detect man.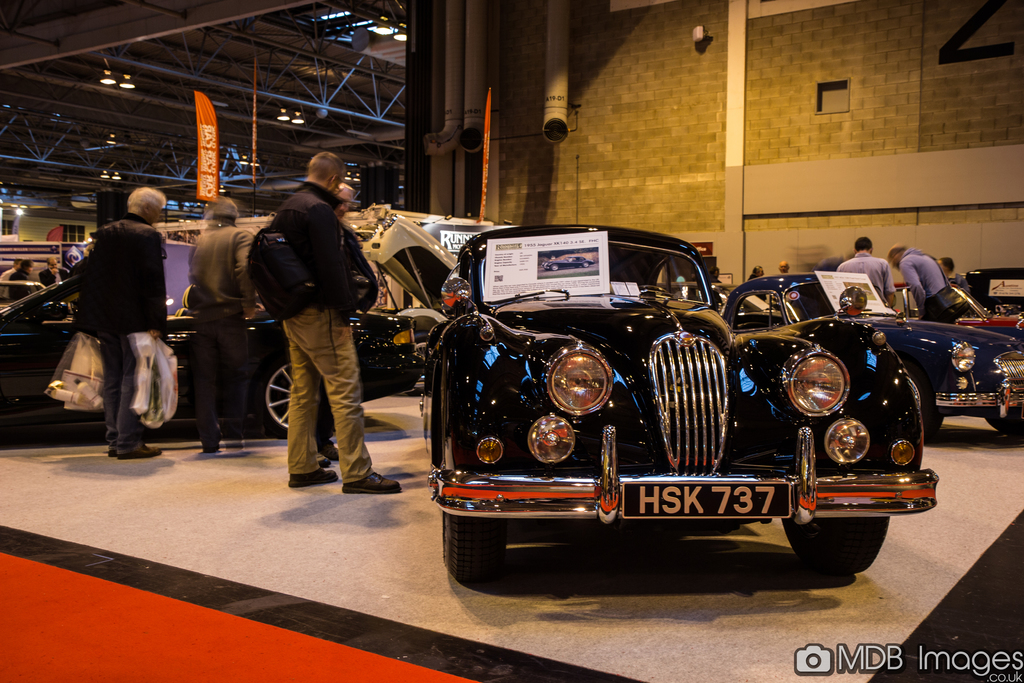
Detected at Rect(834, 238, 899, 317).
